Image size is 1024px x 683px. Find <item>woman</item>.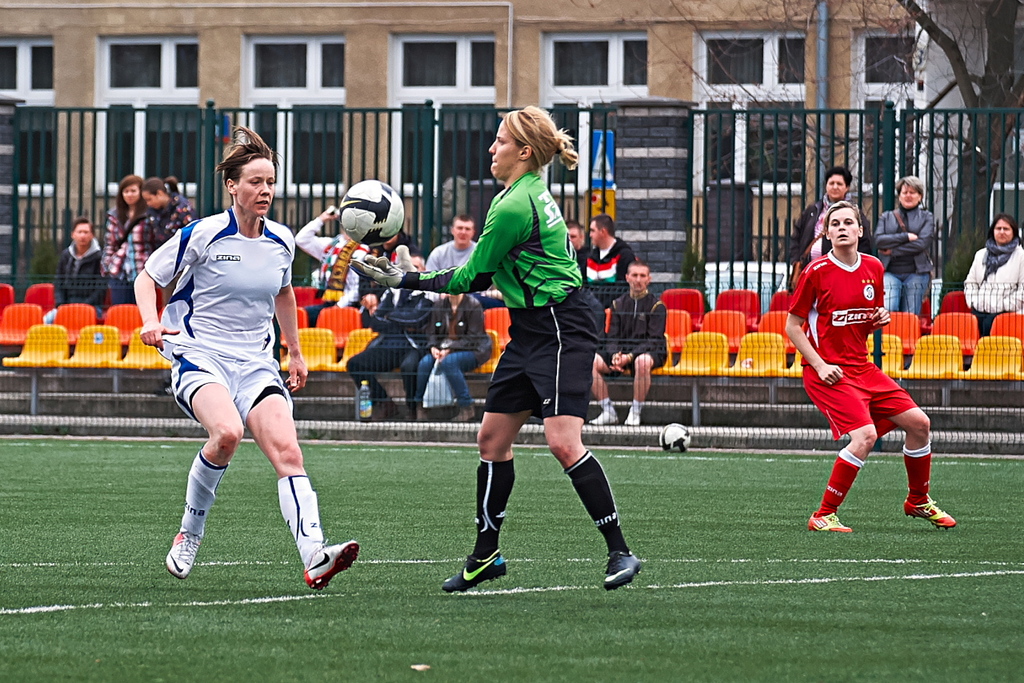
145/174/196/251.
